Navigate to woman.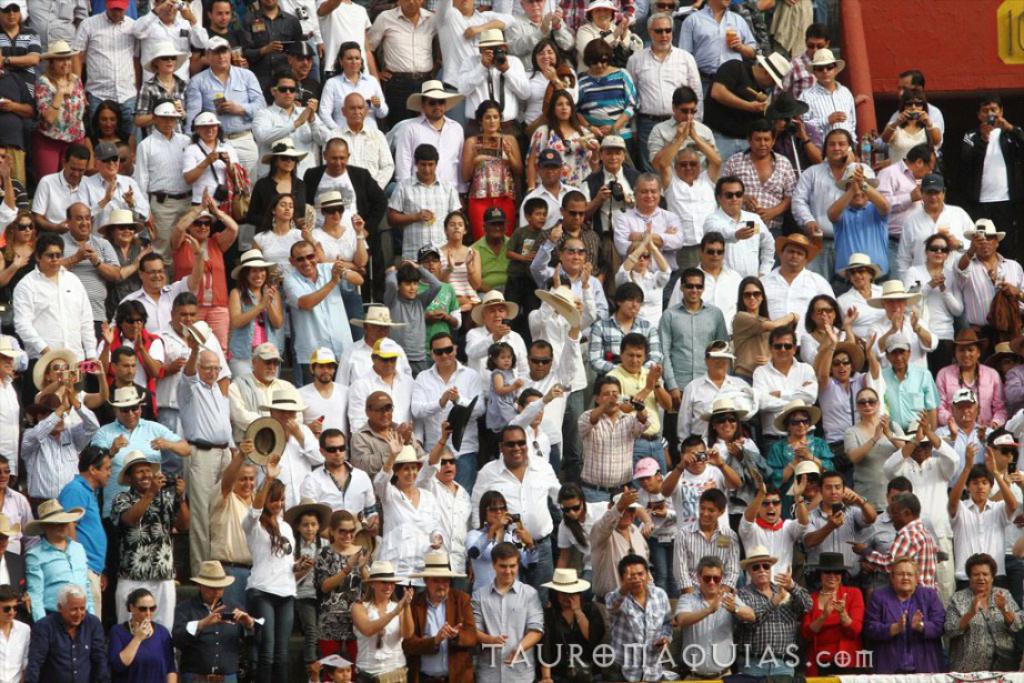
Navigation target: BBox(458, 489, 542, 587).
